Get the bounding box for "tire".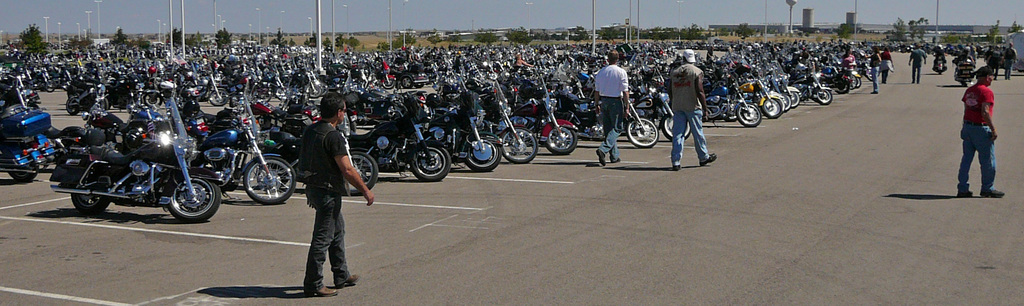
select_region(252, 115, 274, 131).
